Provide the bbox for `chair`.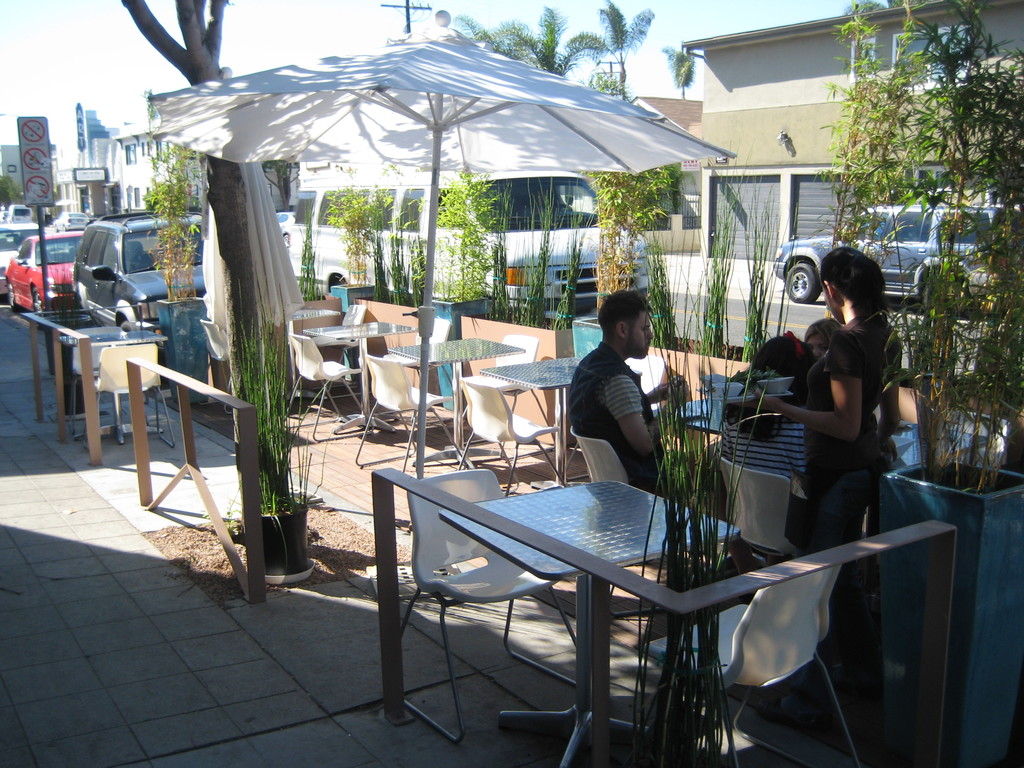
x1=394, y1=467, x2=579, y2=749.
